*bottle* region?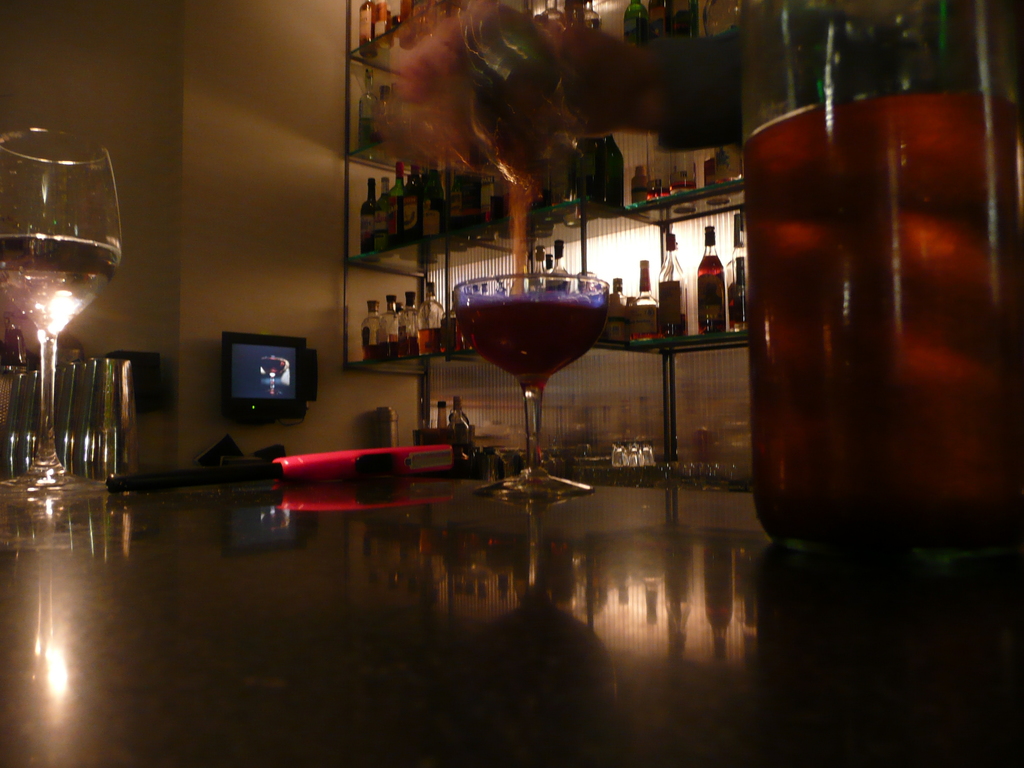
[x1=416, y1=280, x2=444, y2=360]
